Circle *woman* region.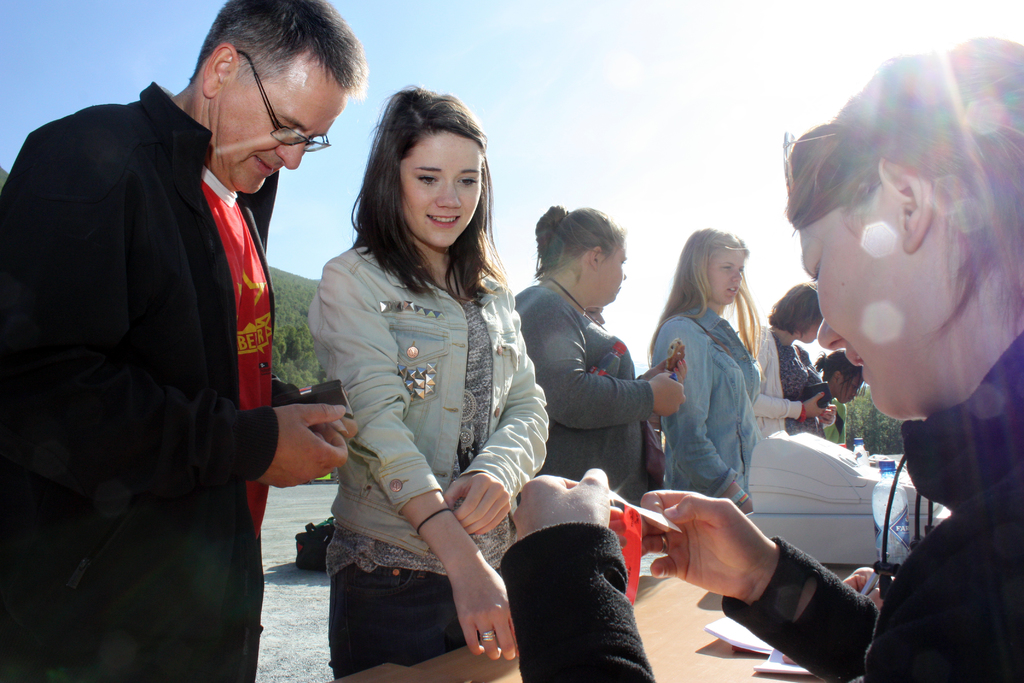
Region: bbox(813, 353, 867, 441).
